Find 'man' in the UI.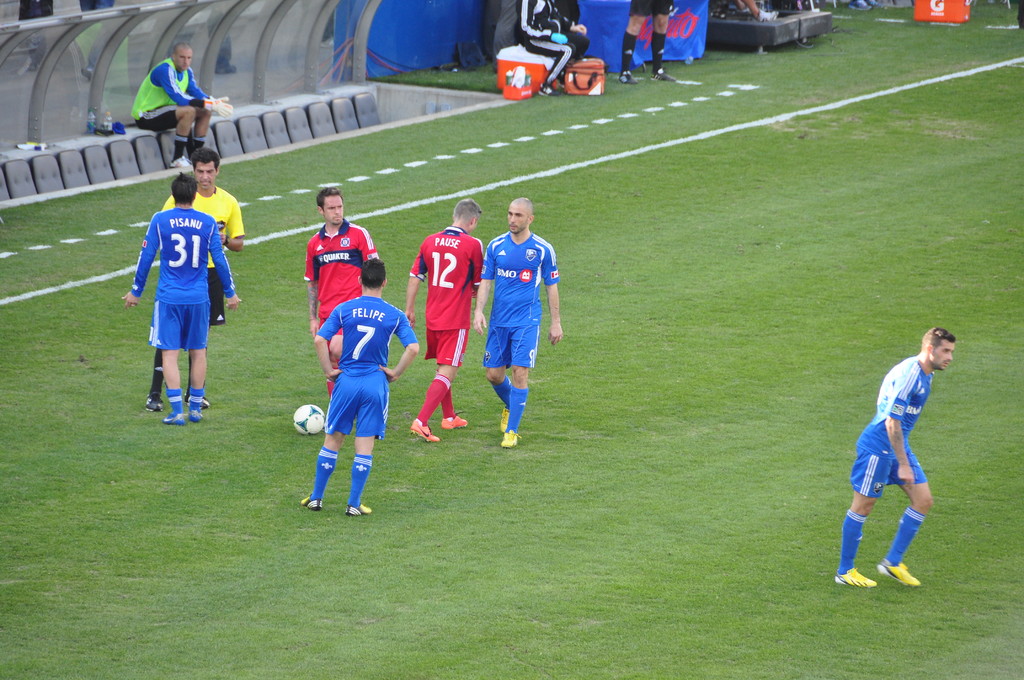
UI element at <box>300,185,380,404</box>.
